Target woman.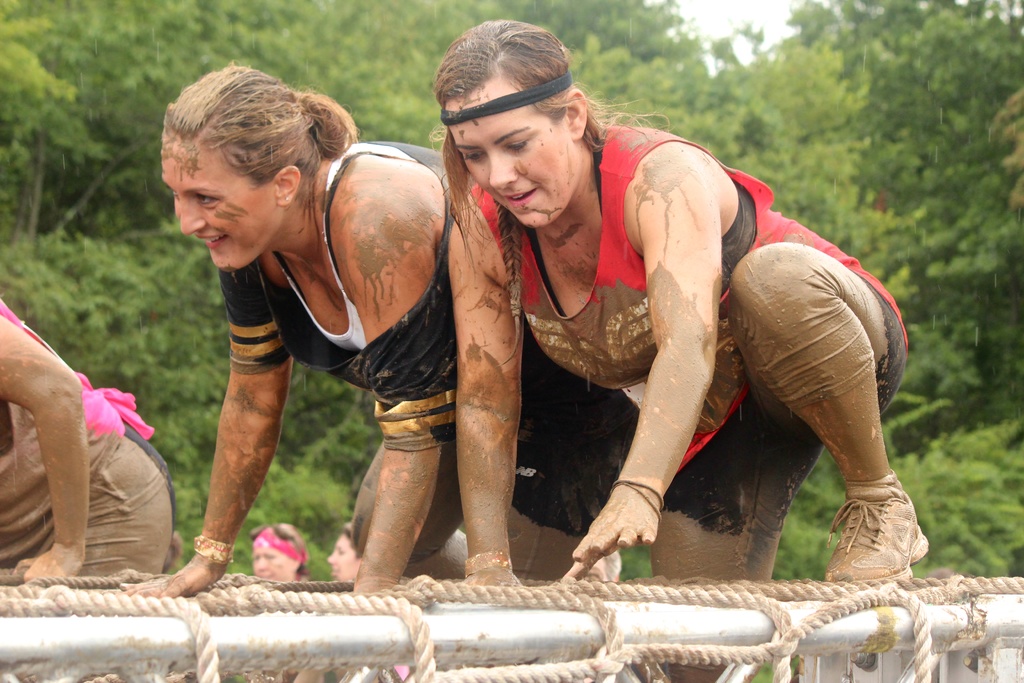
Target region: left=0, top=296, right=184, bottom=582.
